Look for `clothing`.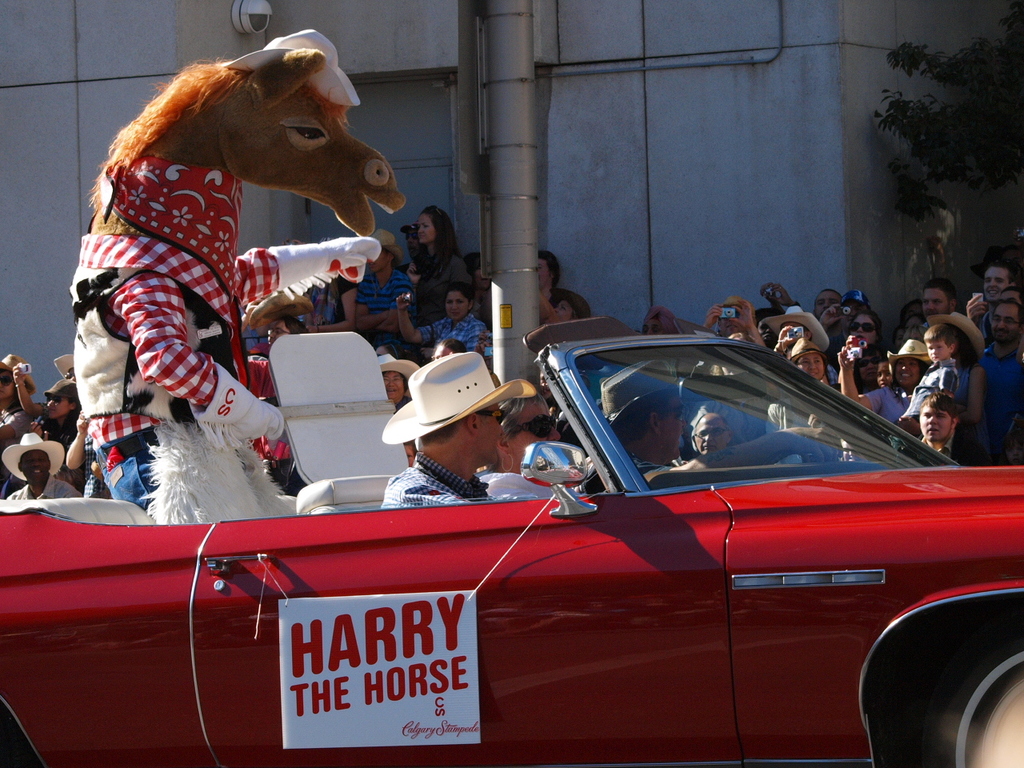
Found: 2:474:74:498.
